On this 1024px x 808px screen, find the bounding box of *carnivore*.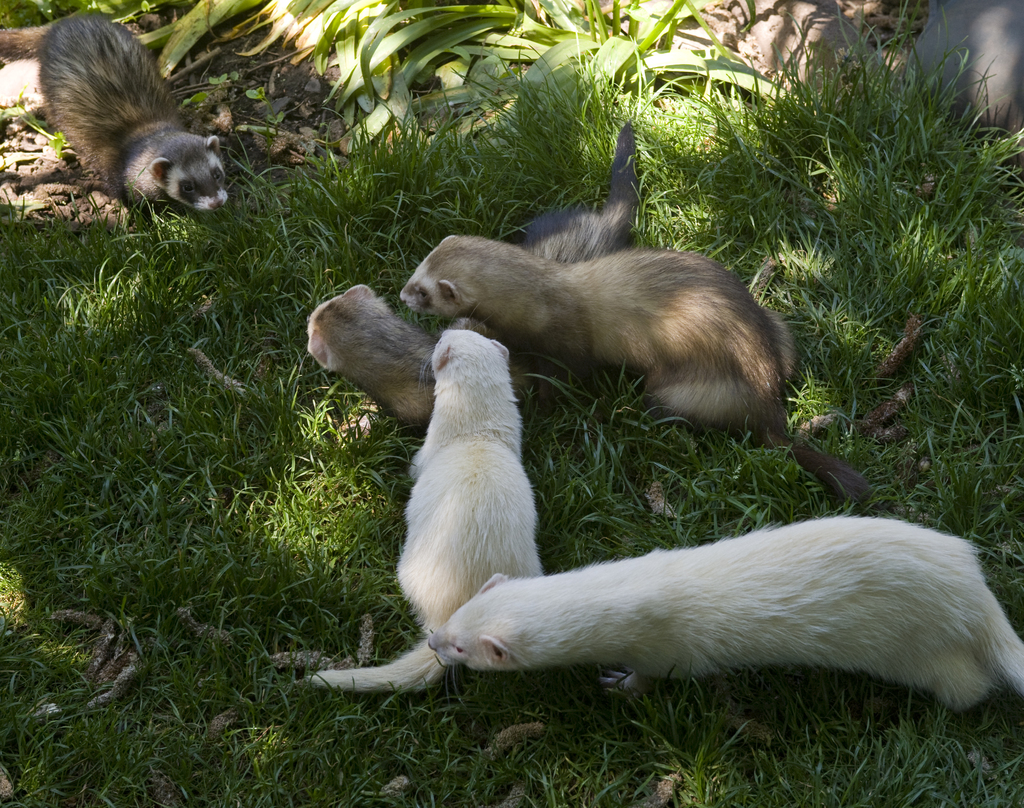
Bounding box: (309,318,536,688).
